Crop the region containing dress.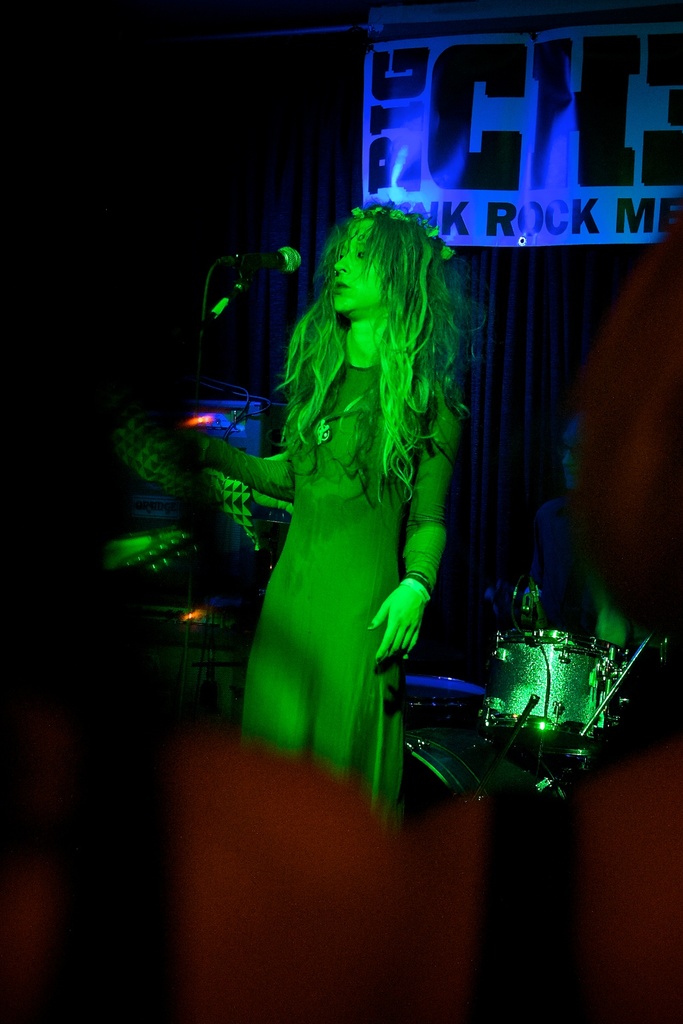
Crop region: <box>217,307,457,811</box>.
